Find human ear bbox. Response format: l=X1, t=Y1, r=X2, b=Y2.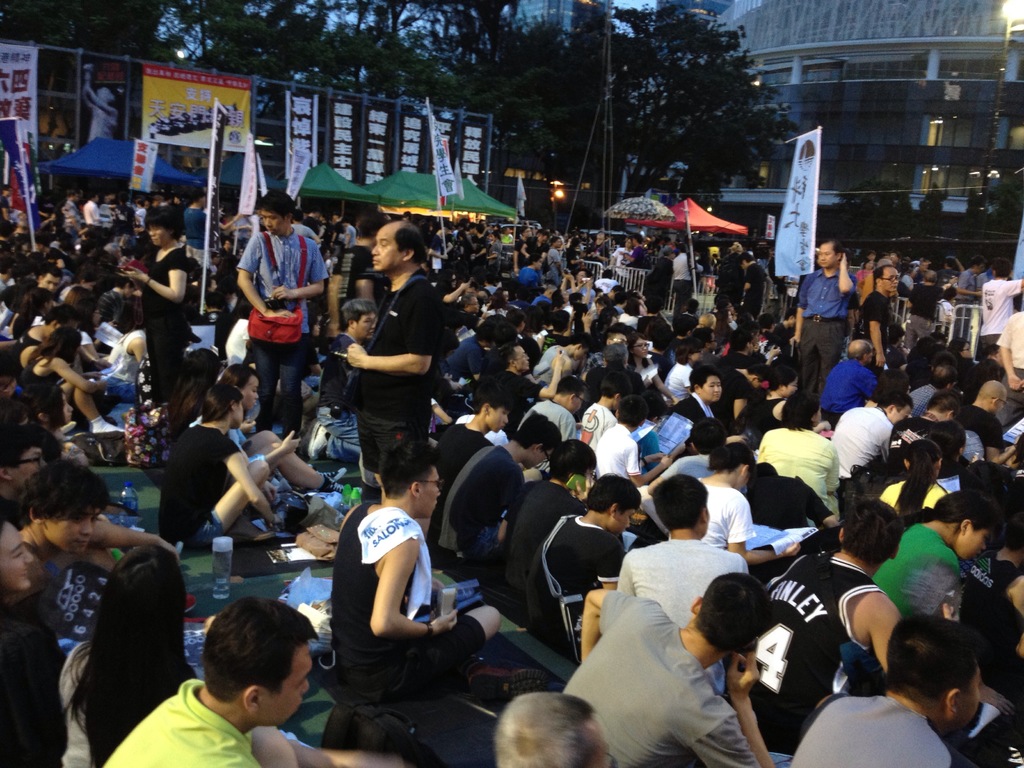
l=28, t=506, r=44, b=524.
